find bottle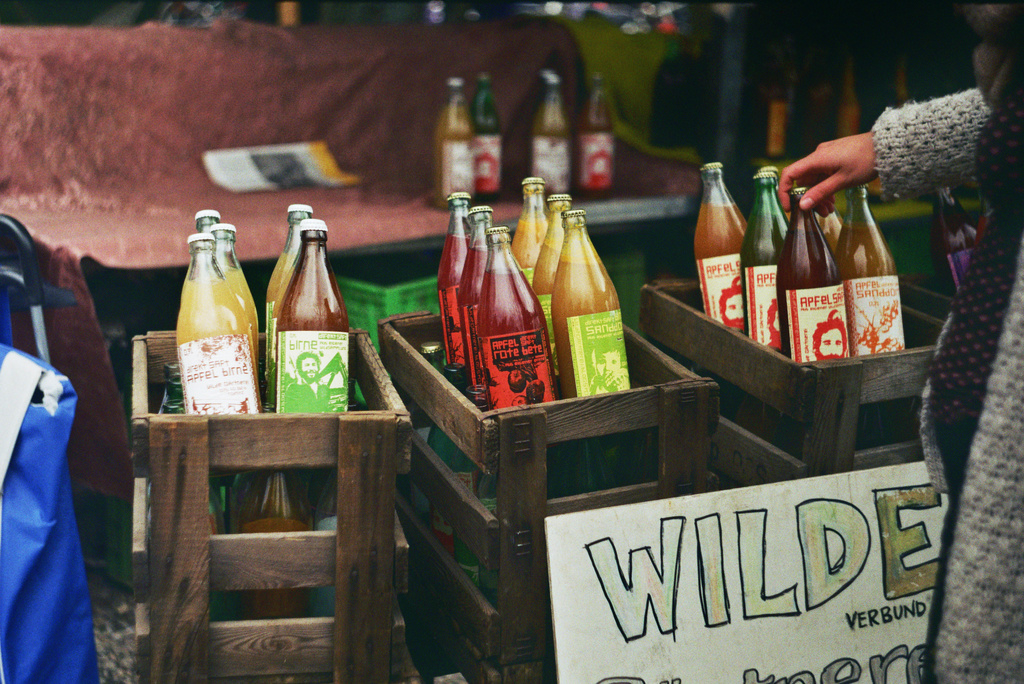
[531,67,586,199]
